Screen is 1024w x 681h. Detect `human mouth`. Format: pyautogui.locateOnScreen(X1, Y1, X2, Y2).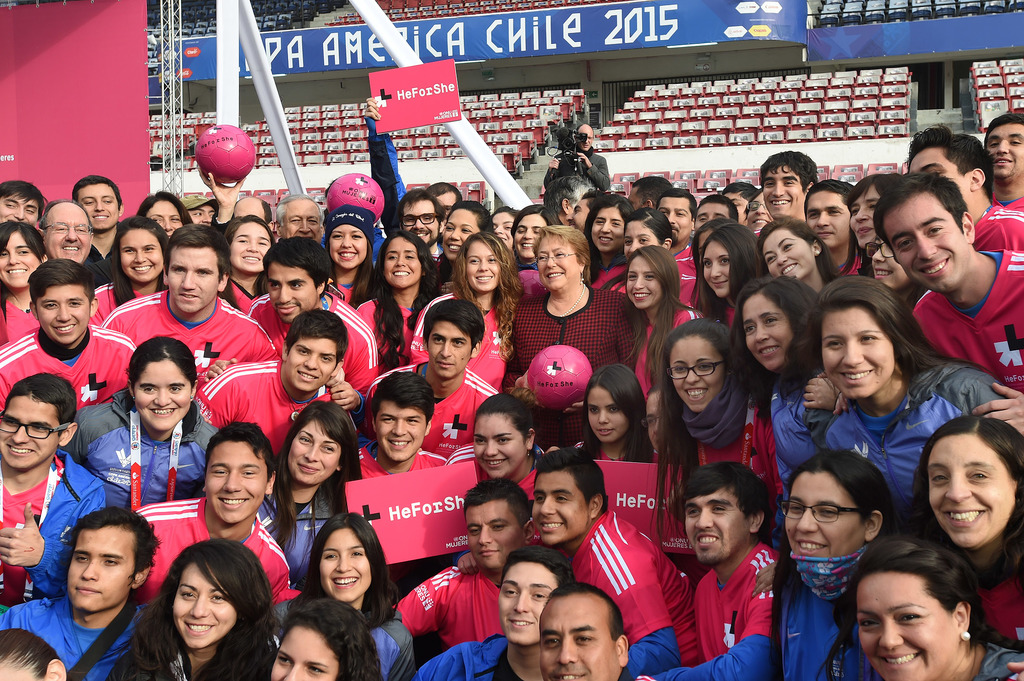
pyautogui.locateOnScreen(538, 520, 564, 532).
